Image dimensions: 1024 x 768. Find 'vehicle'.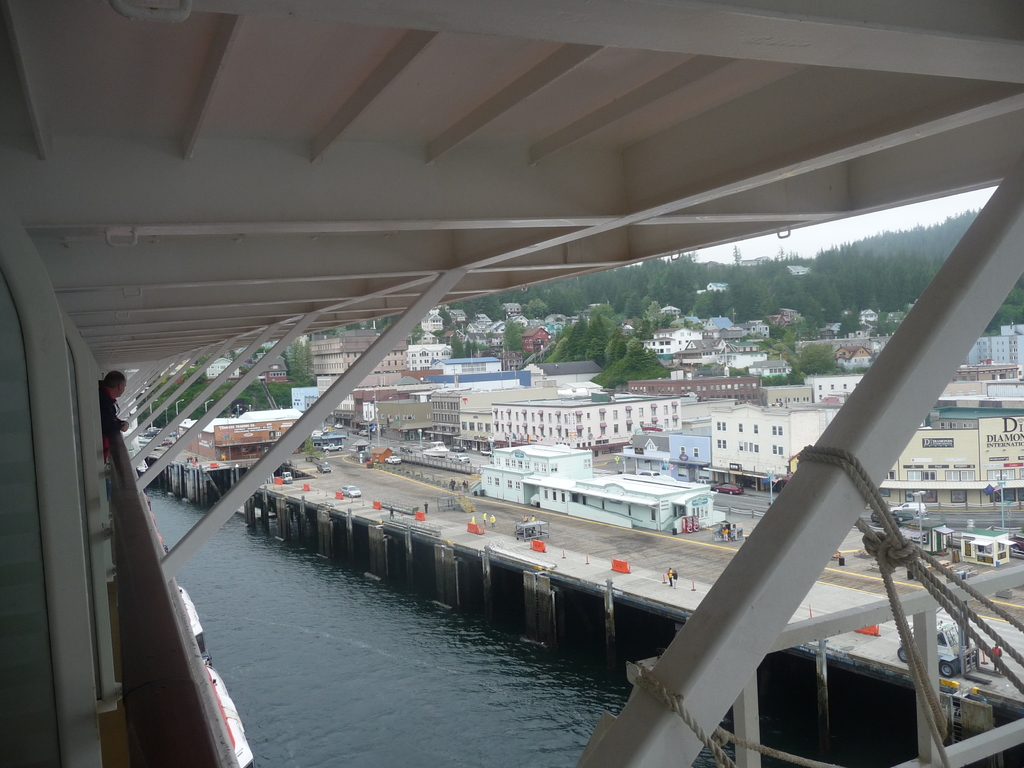
[x1=422, y1=441, x2=448, y2=457].
